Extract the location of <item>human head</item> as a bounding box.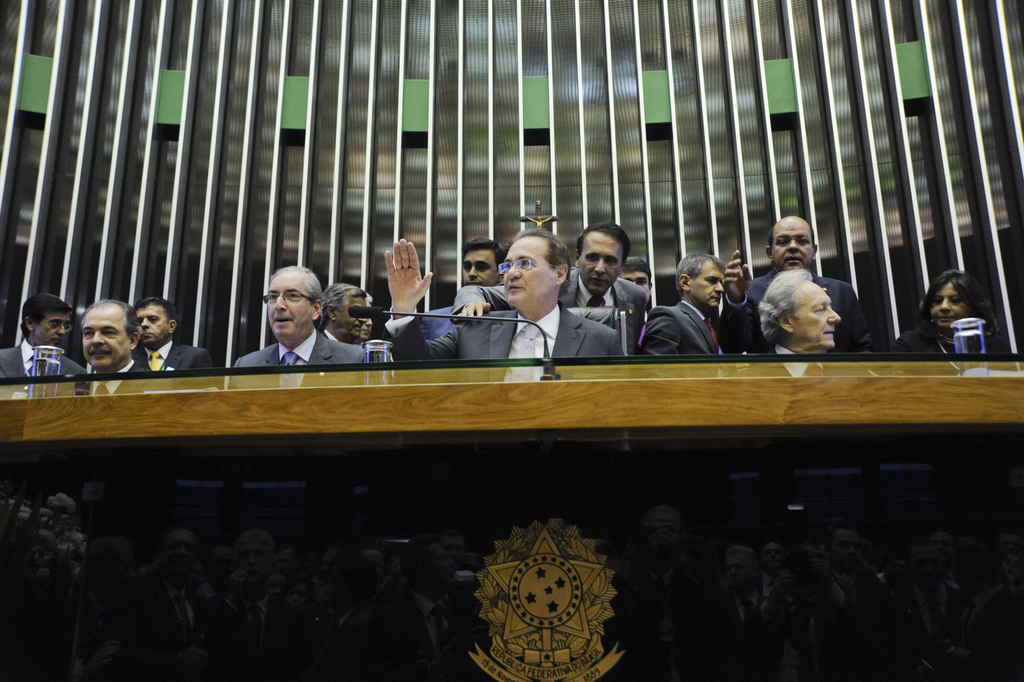
[left=924, top=270, right=989, bottom=332].
